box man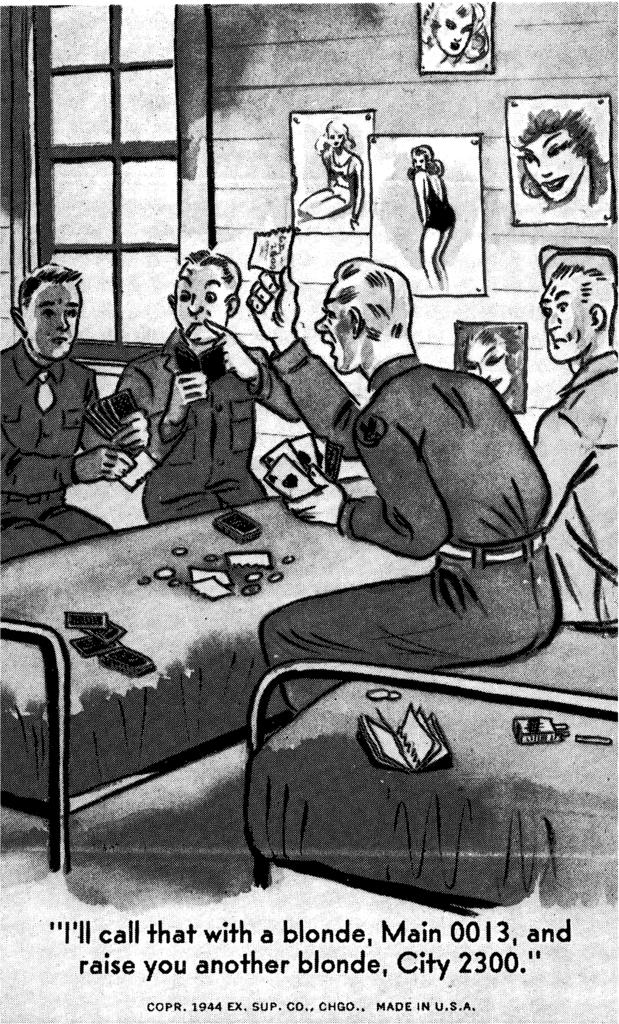
region(109, 239, 308, 531)
